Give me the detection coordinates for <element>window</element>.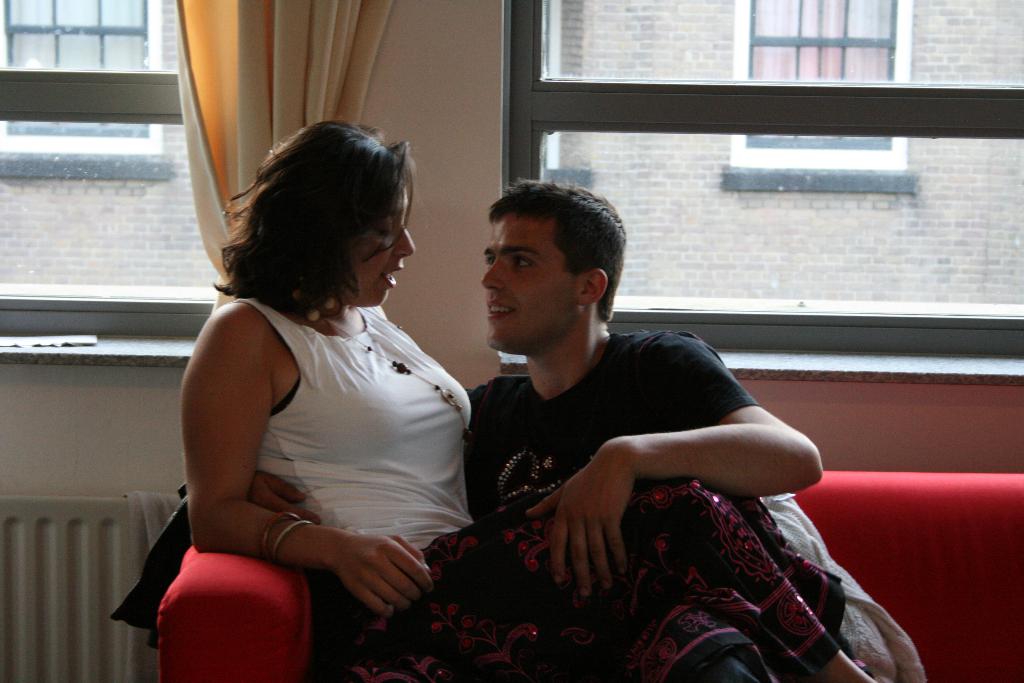
bbox=[0, 0, 343, 370].
